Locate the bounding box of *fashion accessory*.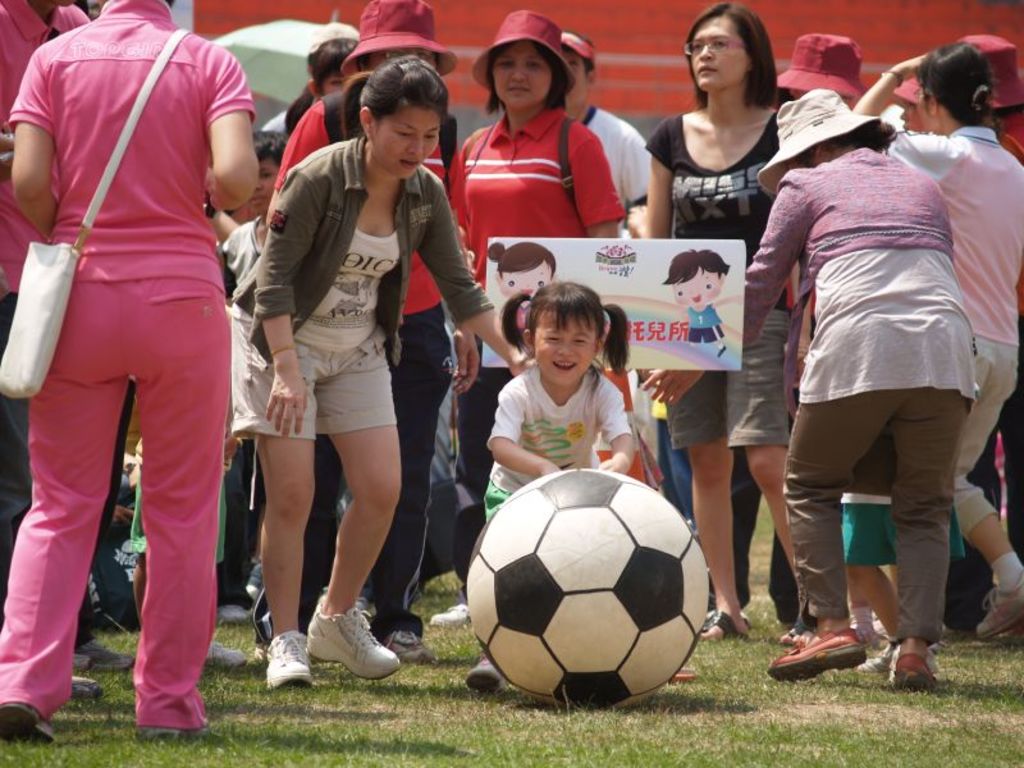
Bounding box: (381,625,435,663).
